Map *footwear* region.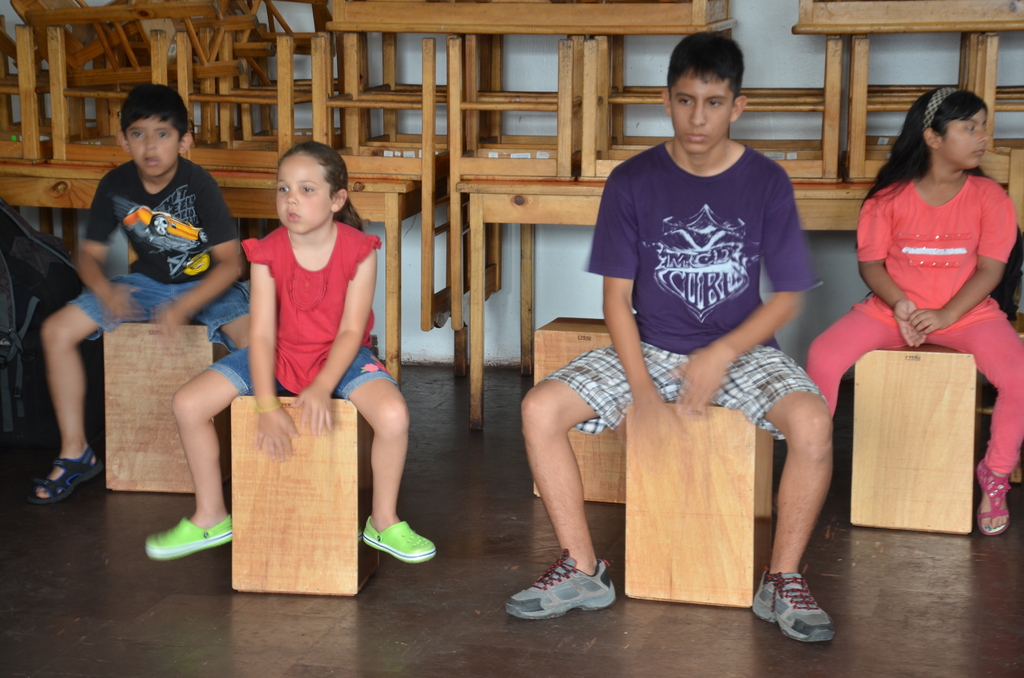
Mapped to [left=508, top=547, right=623, bottom=615].
